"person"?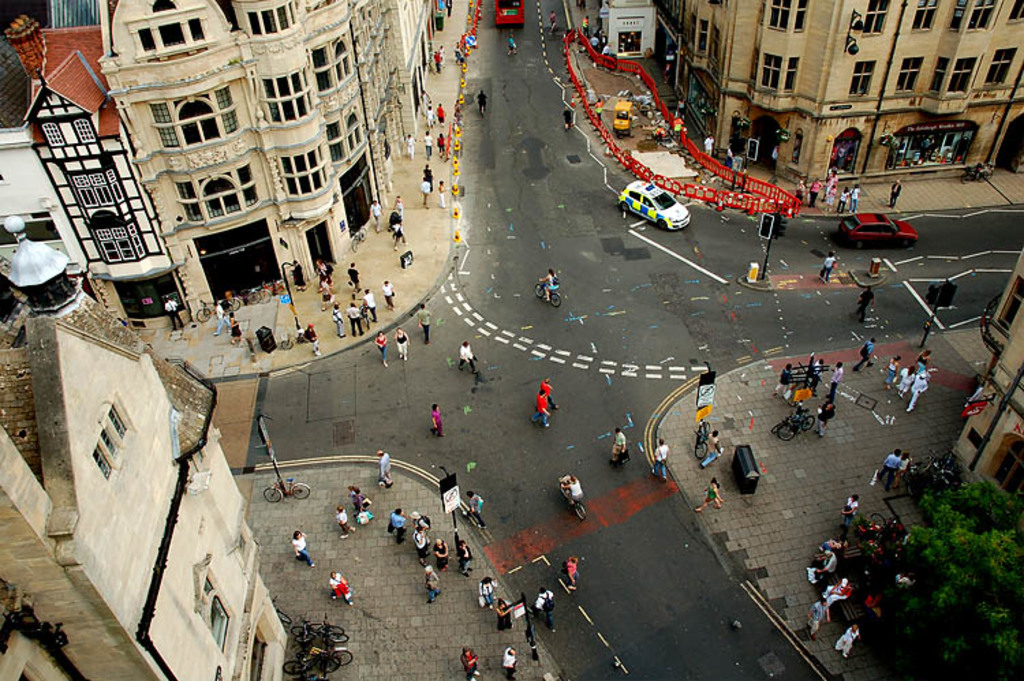
(x1=344, y1=480, x2=374, y2=509)
